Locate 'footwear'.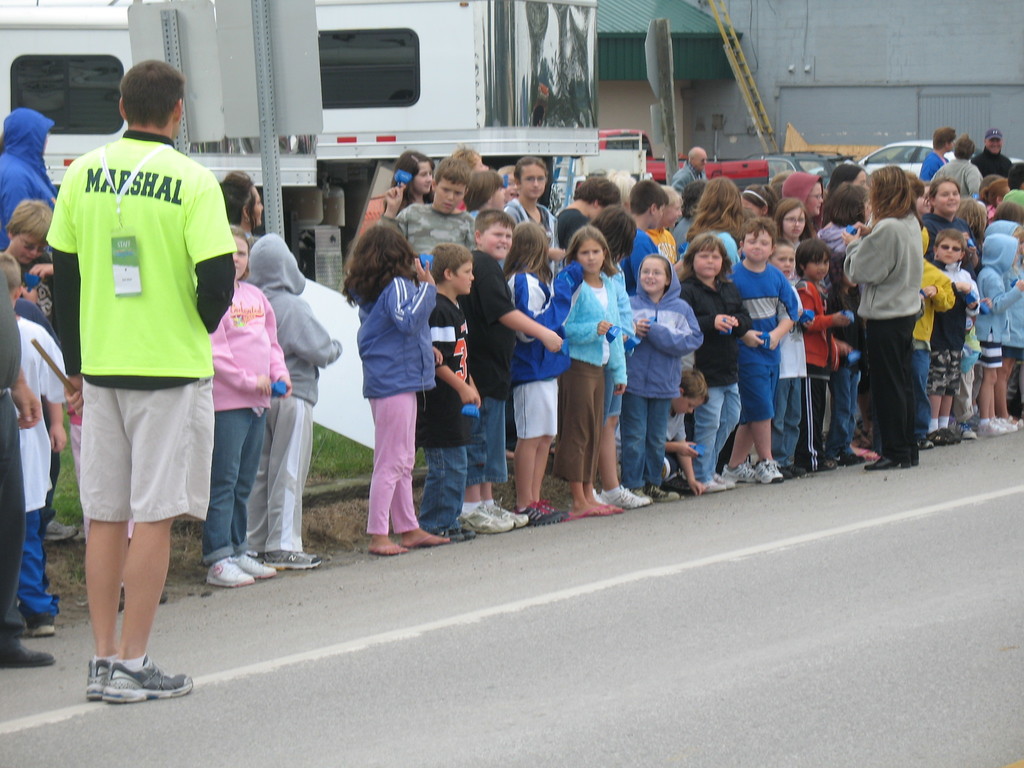
Bounding box: bbox(84, 651, 114, 699).
